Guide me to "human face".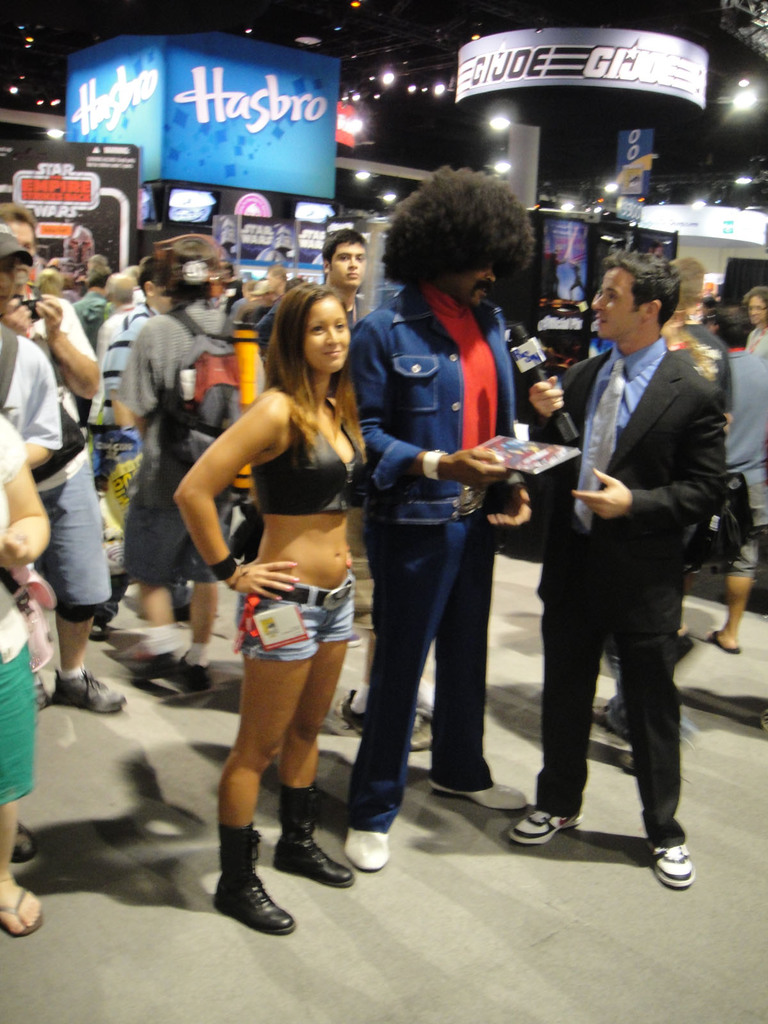
Guidance: box(748, 297, 767, 325).
